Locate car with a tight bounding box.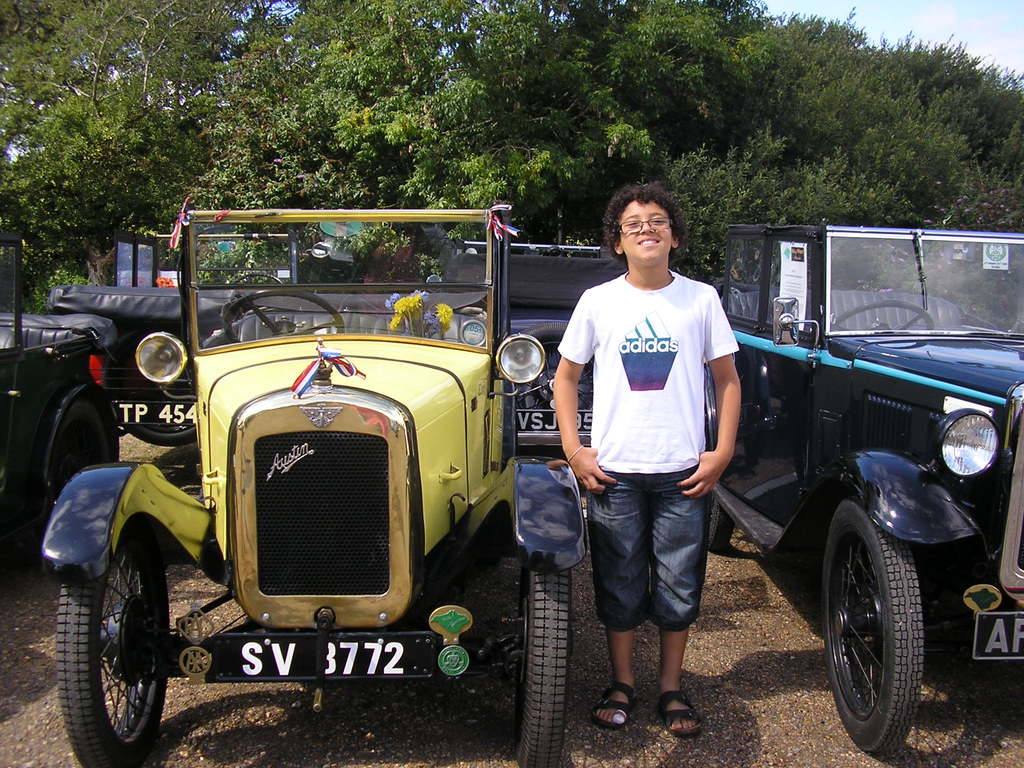
27:219:584:767.
